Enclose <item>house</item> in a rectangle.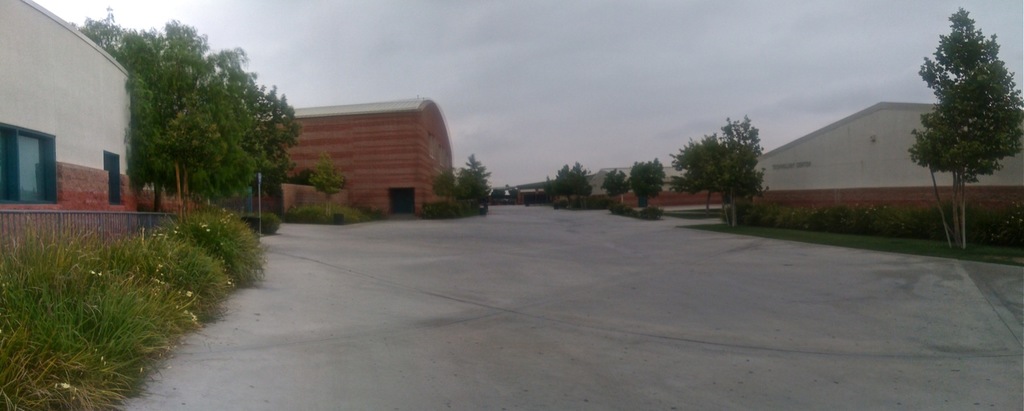
left=750, top=103, right=1023, bottom=219.
